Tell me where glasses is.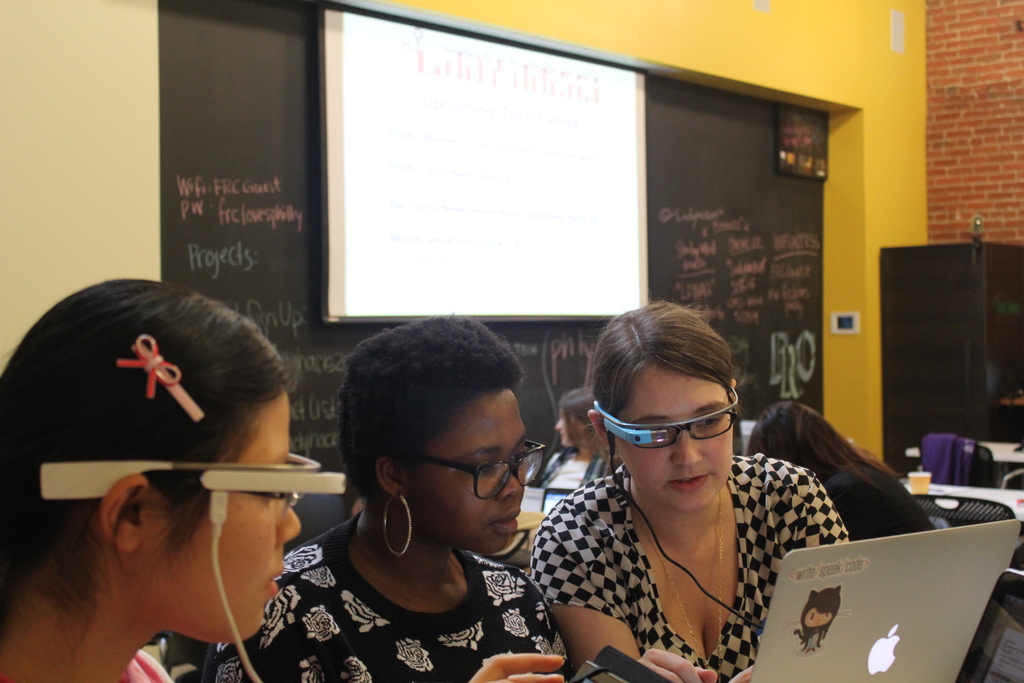
glasses is at pyautogui.locateOnScreen(372, 427, 546, 520).
